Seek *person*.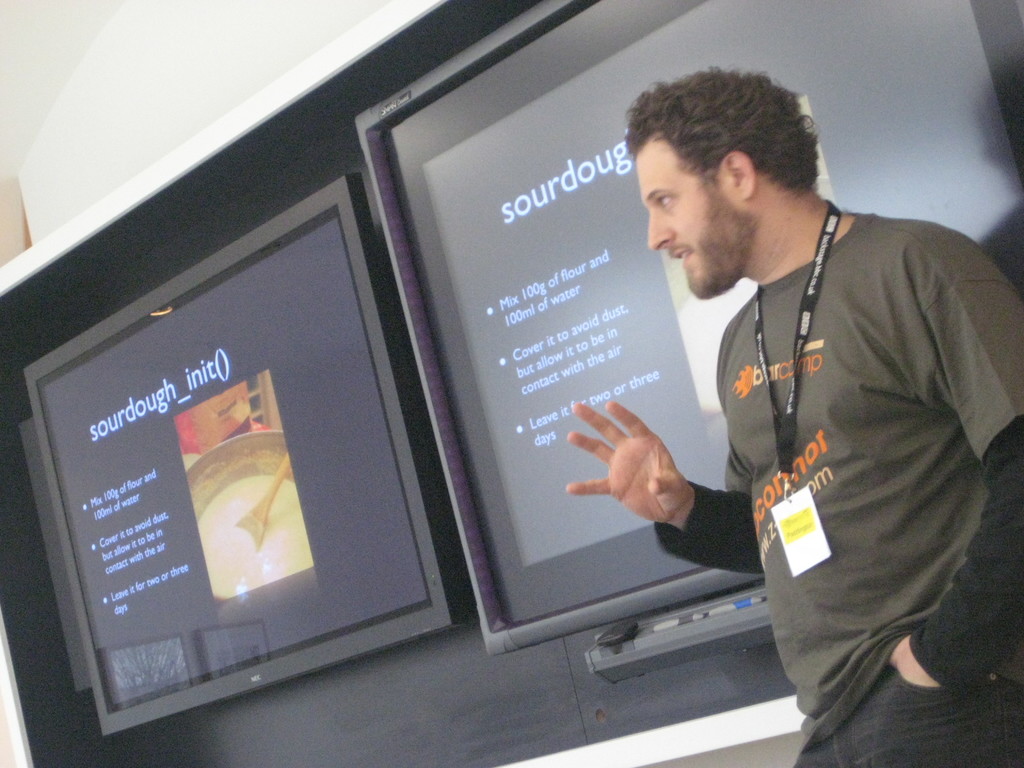
[left=536, top=116, right=991, bottom=740].
